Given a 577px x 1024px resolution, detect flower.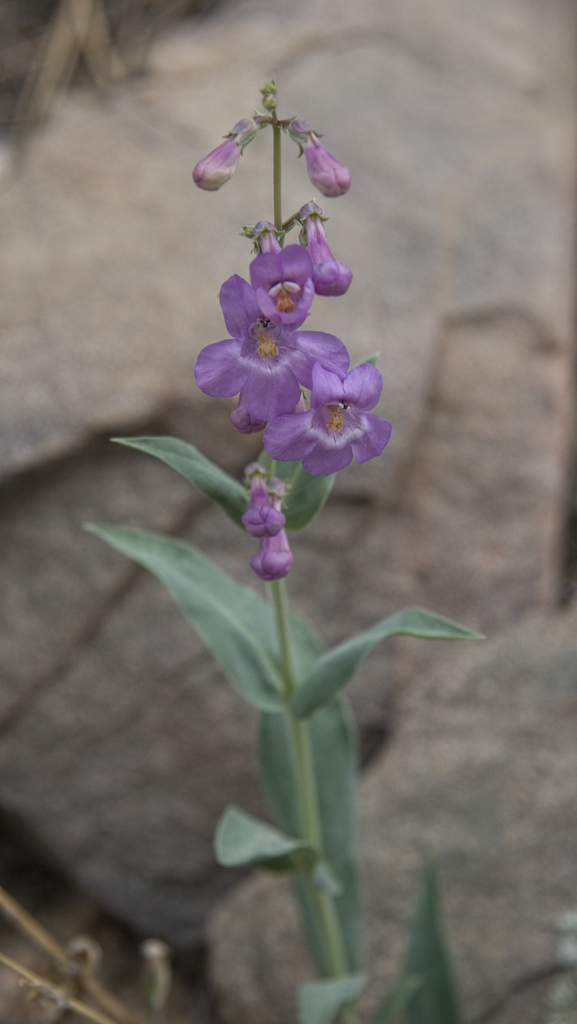
region(199, 273, 342, 431).
